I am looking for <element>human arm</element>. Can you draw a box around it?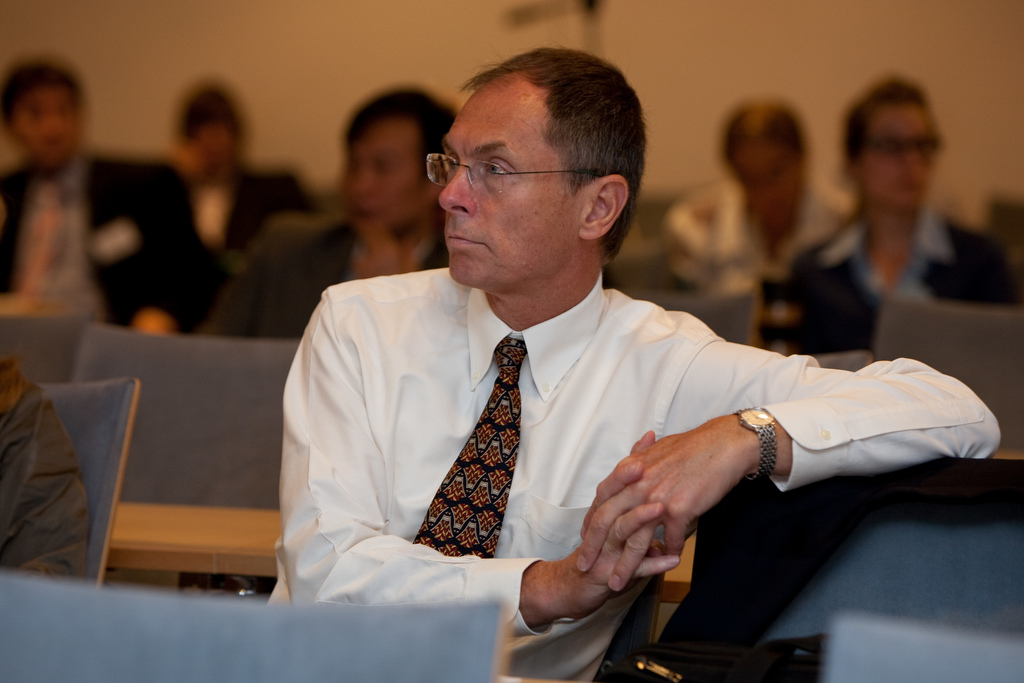
Sure, the bounding box is 281 287 681 637.
